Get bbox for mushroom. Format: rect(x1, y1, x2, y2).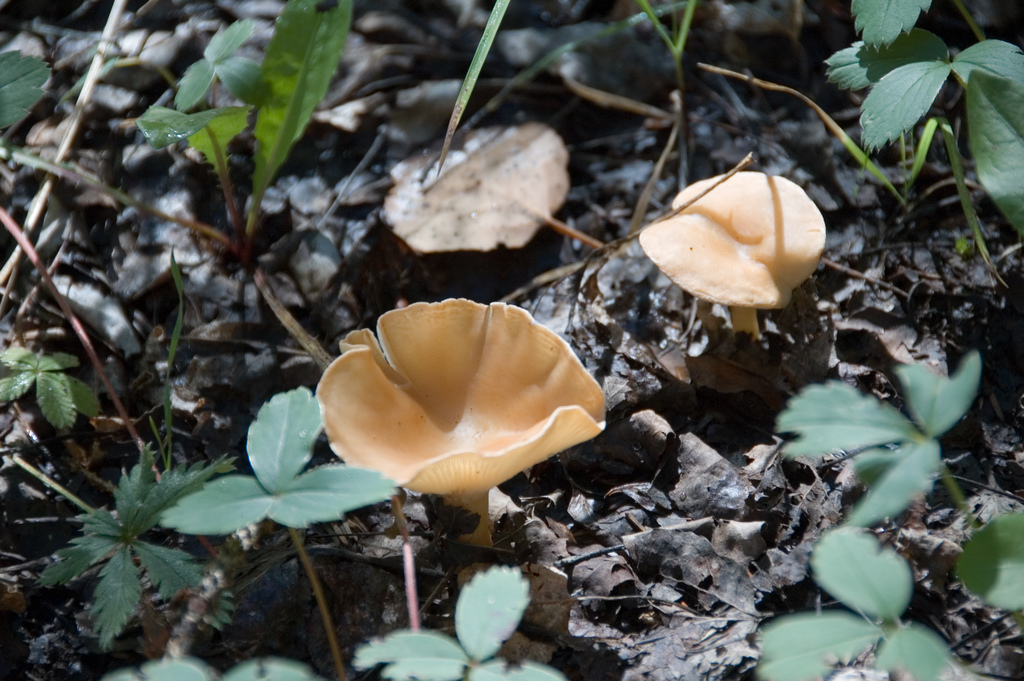
rect(639, 170, 828, 339).
